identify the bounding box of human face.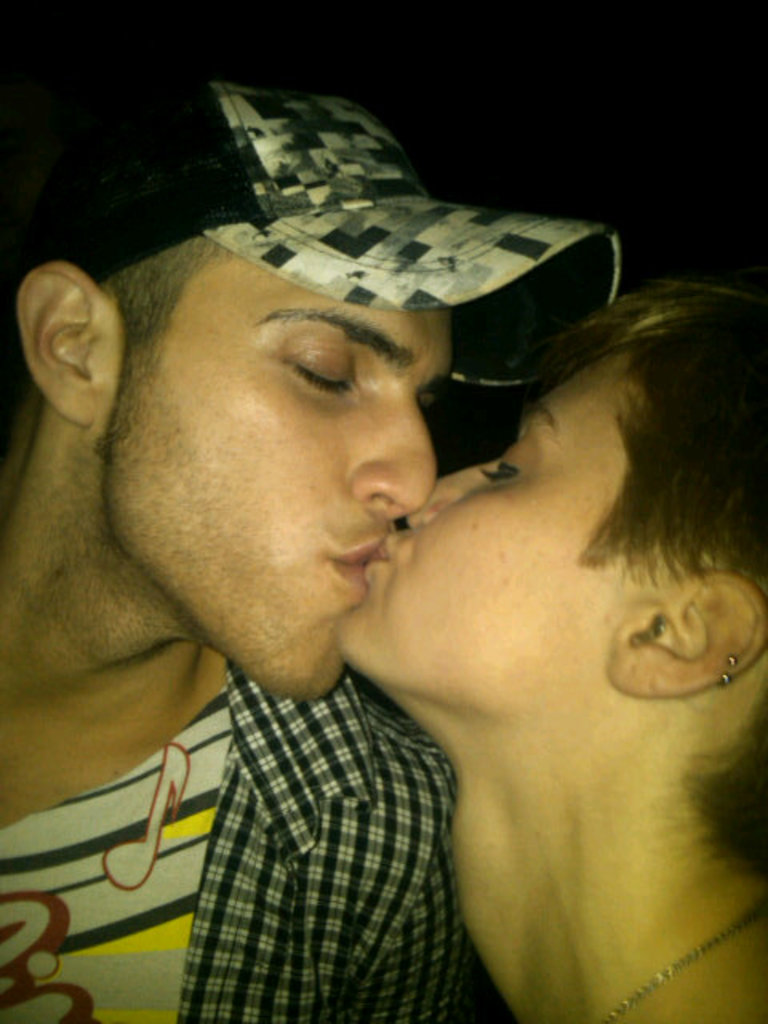
(94, 230, 454, 699).
